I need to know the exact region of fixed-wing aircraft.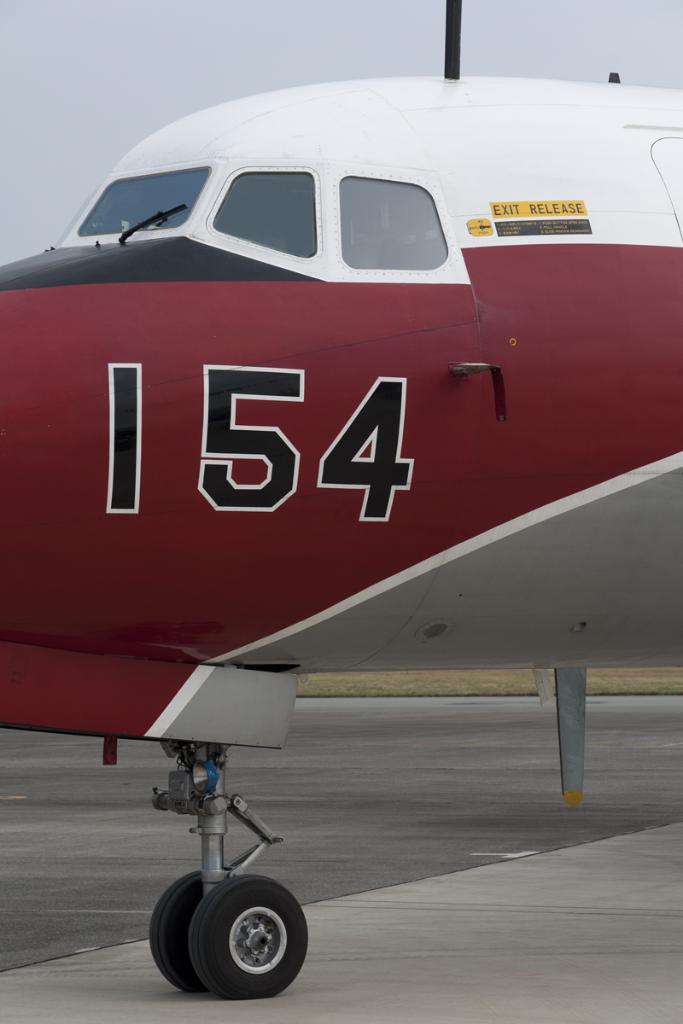
Region: rect(0, 0, 682, 999).
